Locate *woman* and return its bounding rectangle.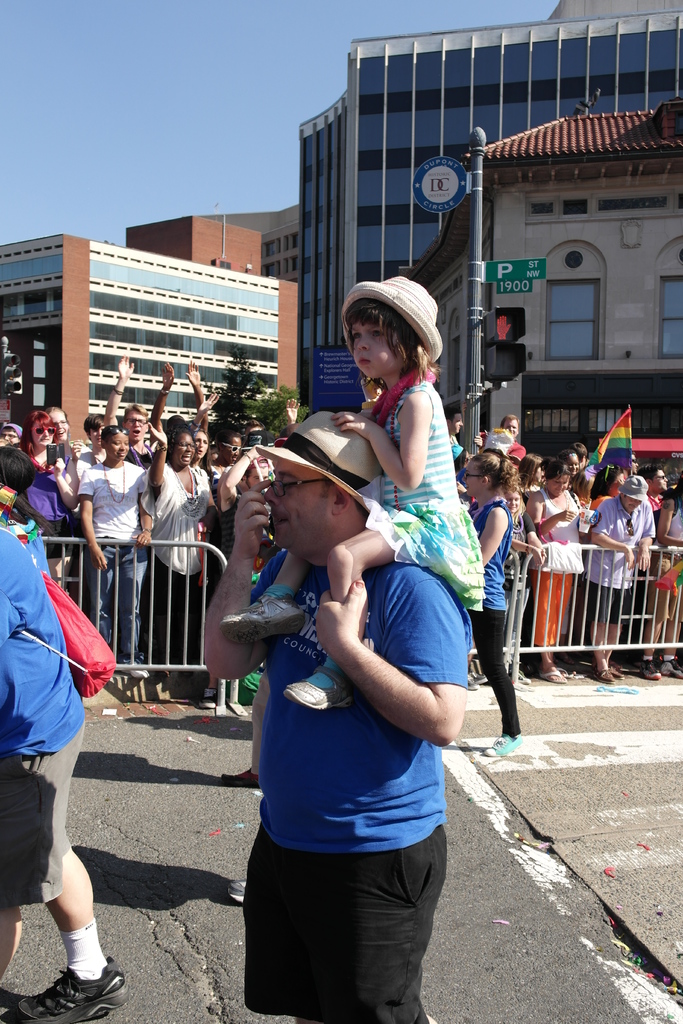
left=636, top=474, right=682, bottom=679.
